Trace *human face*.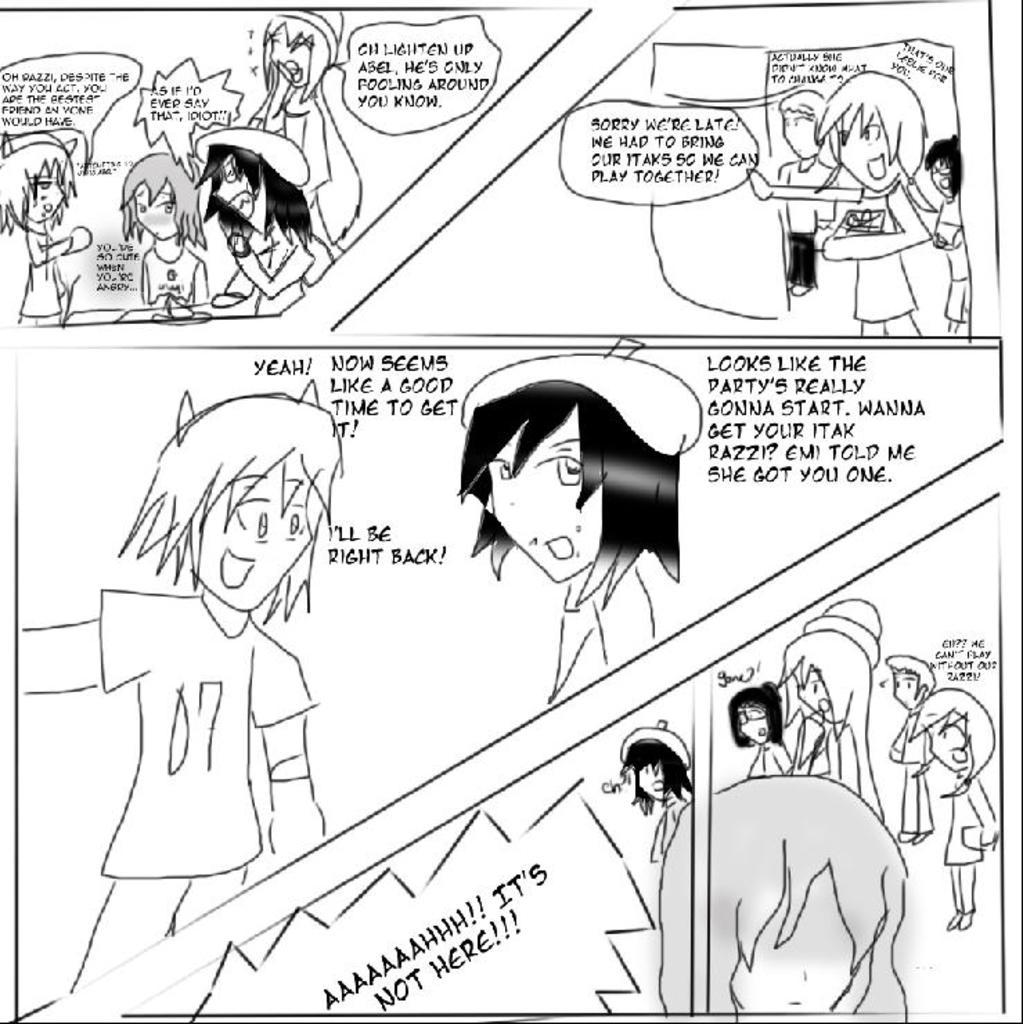
Traced to region(216, 151, 267, 234).
